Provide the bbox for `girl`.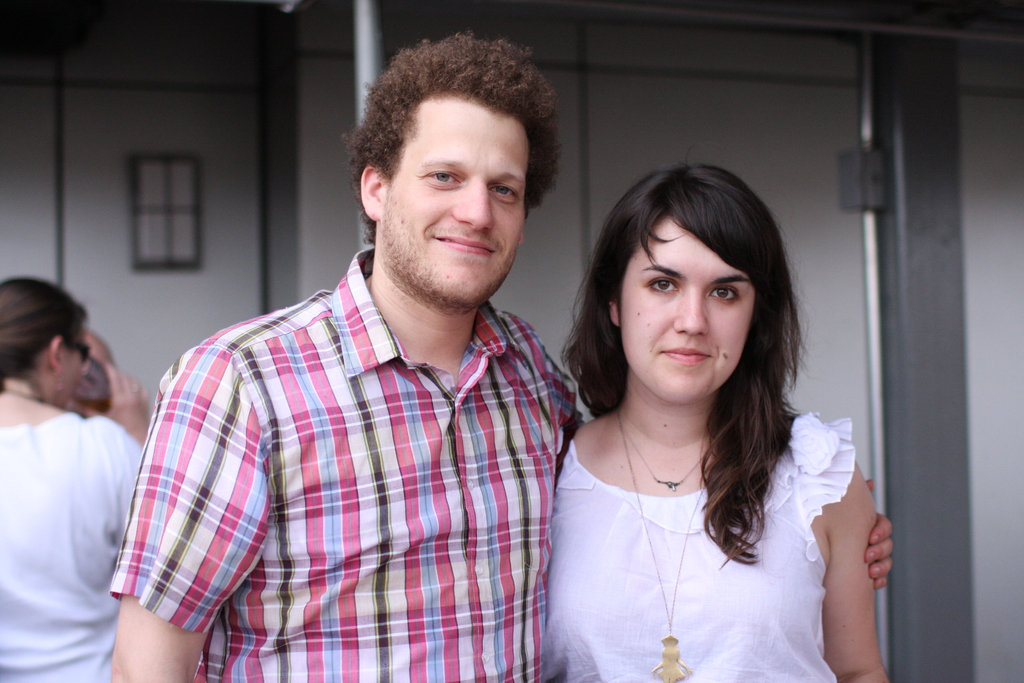
locate(544, 145, 891, 682).
